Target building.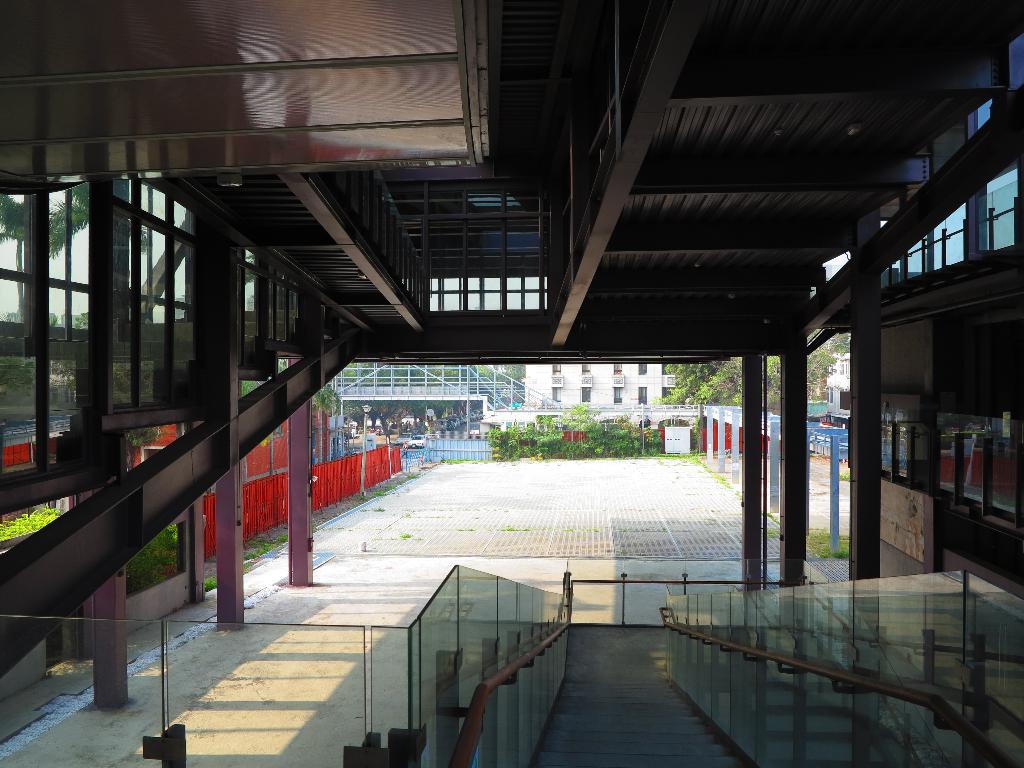
Target region: 525, 364, 682, 400.
